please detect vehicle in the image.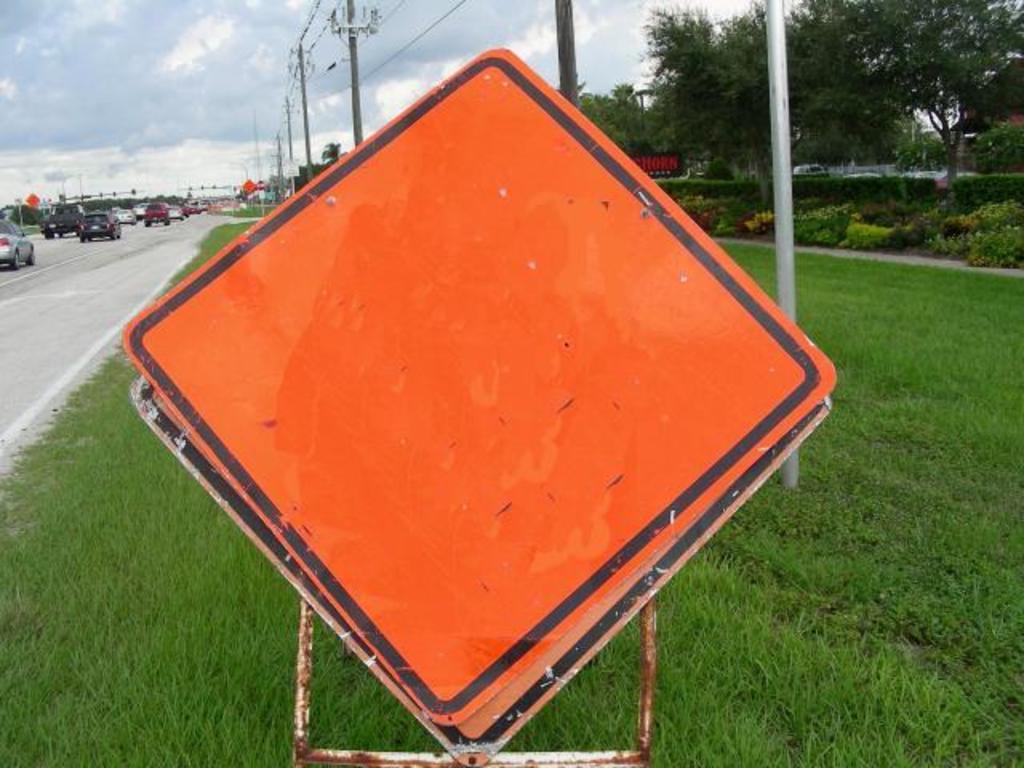
{"left": 792, "top": 160, "right": 834, "bottom": 178}.
